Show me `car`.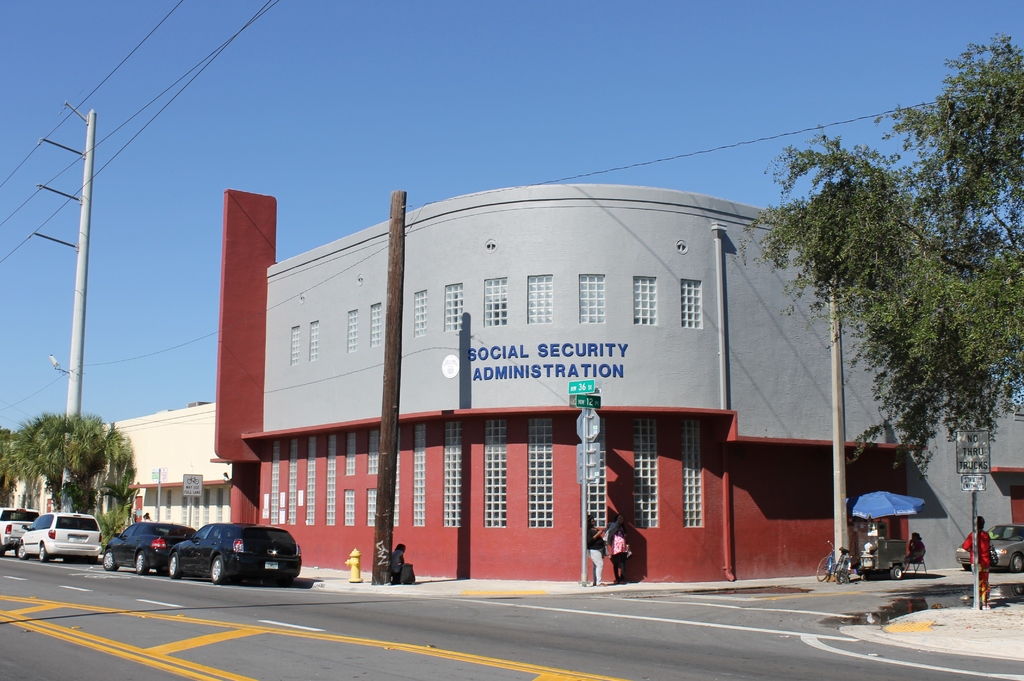
`car` is here: l=106, t=520, r=195, b=577.
